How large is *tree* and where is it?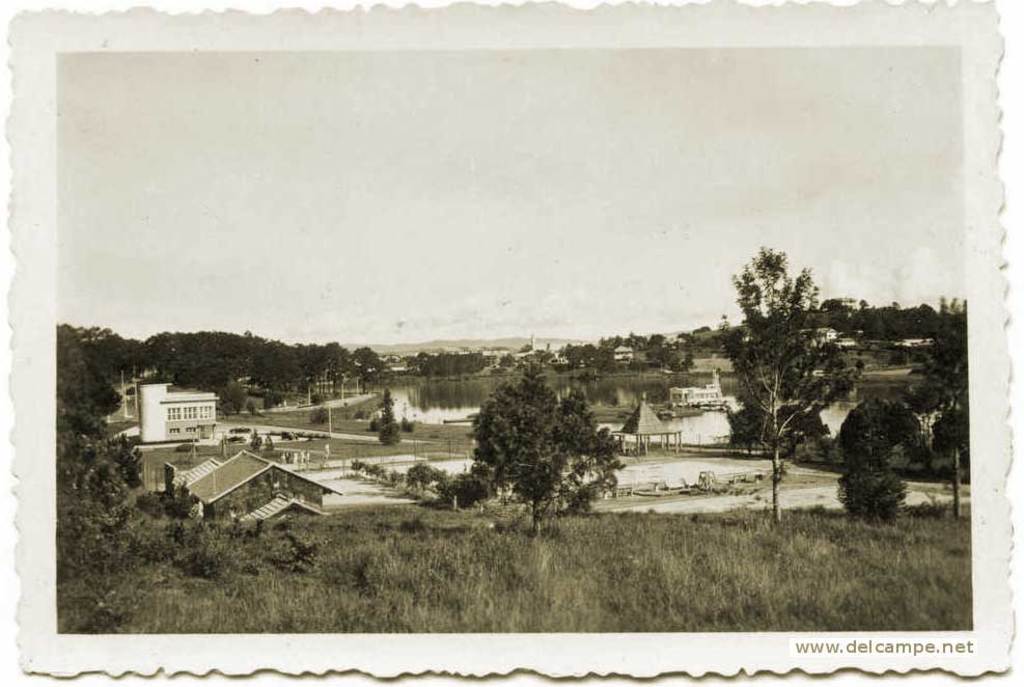
Bounding box: select_region(718, 240, 863, 522).
